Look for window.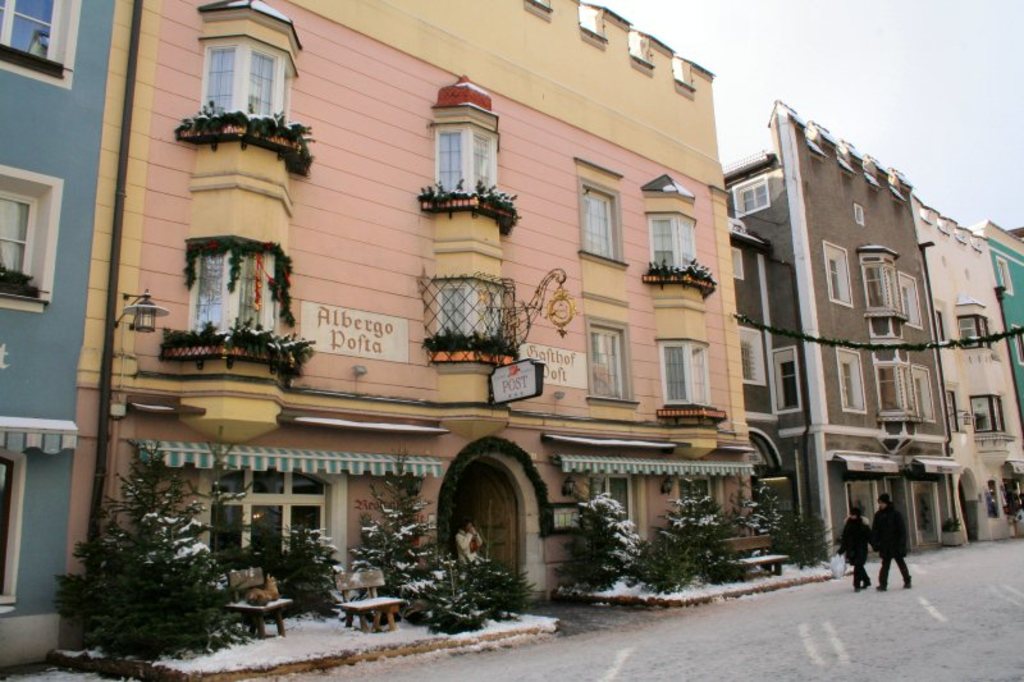
Found: {"x1": 730, "y1": 247, "x2": 745, "y2": 283}.
